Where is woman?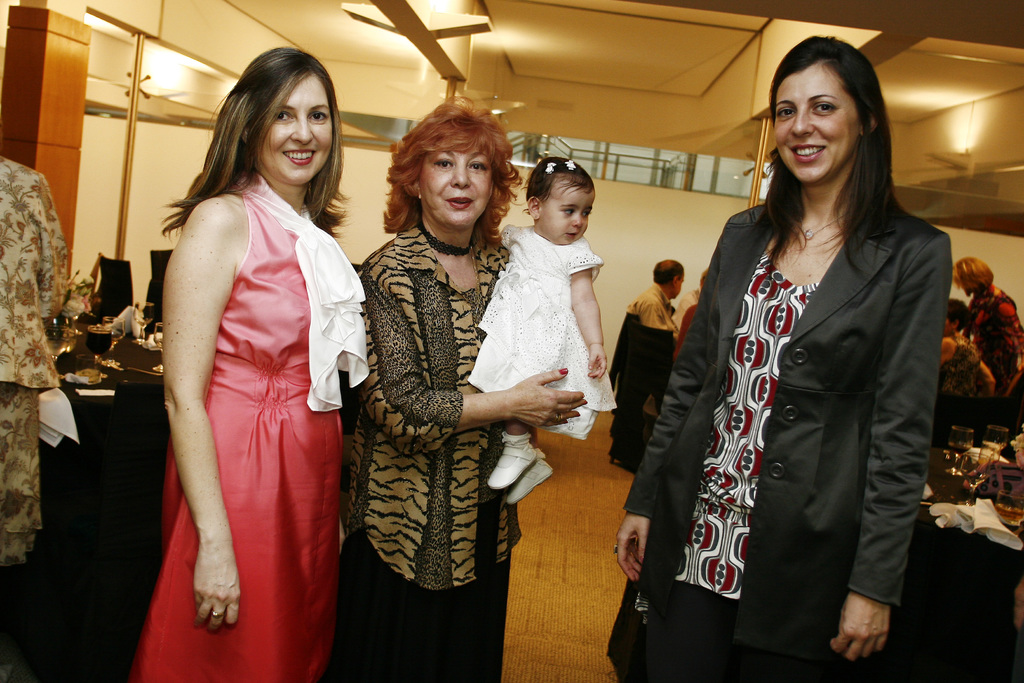
<bbox>644, 47, 954, 679</bbox>.
